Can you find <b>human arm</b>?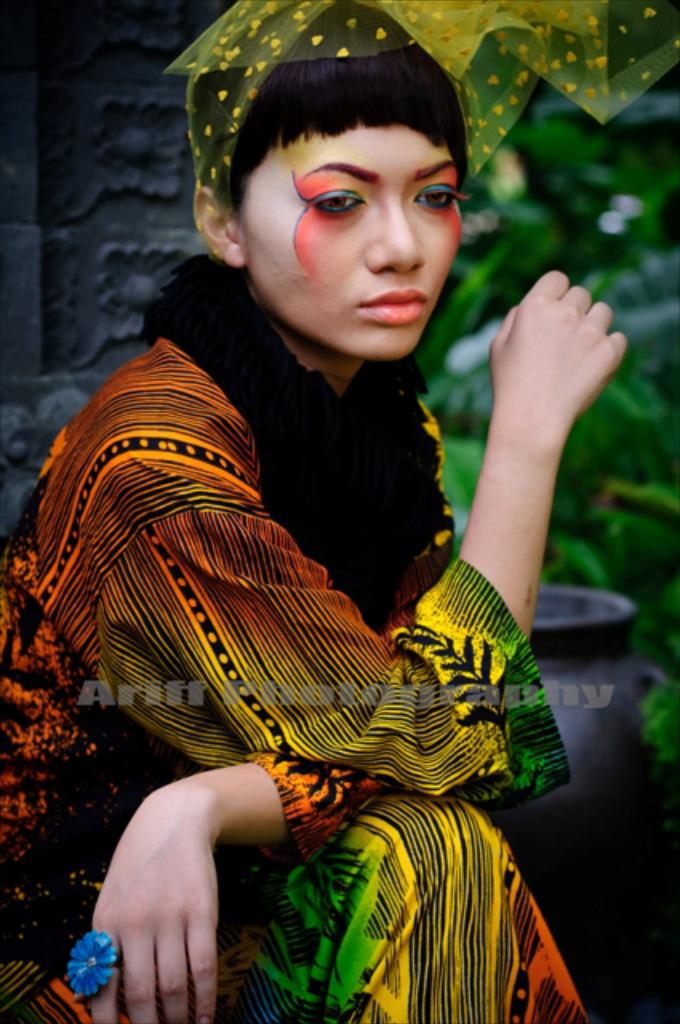
Yes, bounding box: bbox=[50, 750, 350, 1022].
